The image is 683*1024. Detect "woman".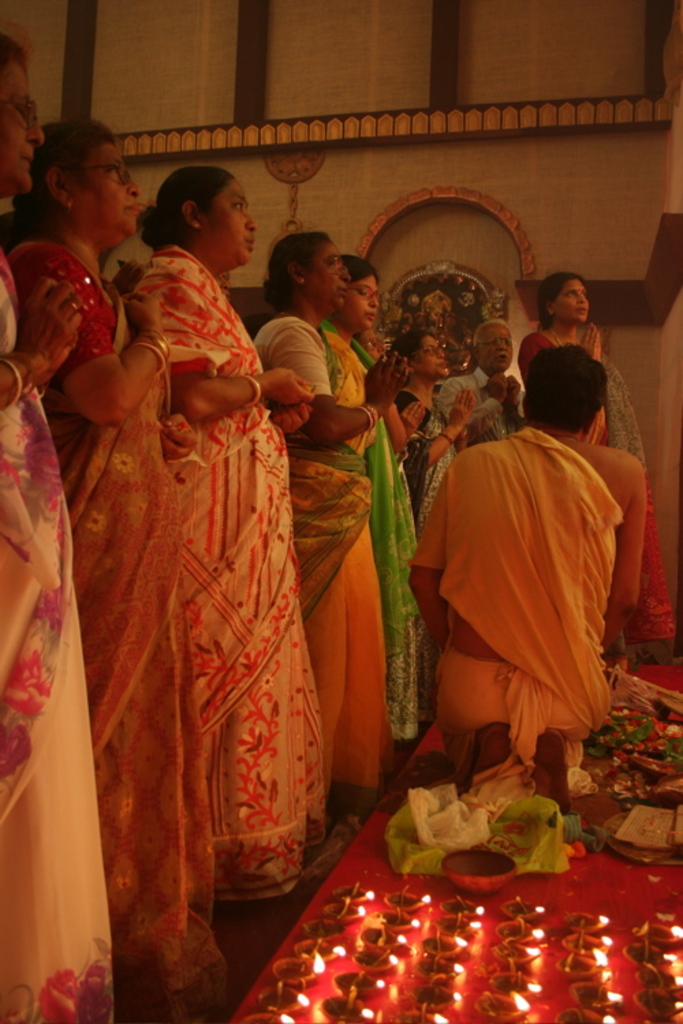
Detection: detection(122, 162, 316, 938).
